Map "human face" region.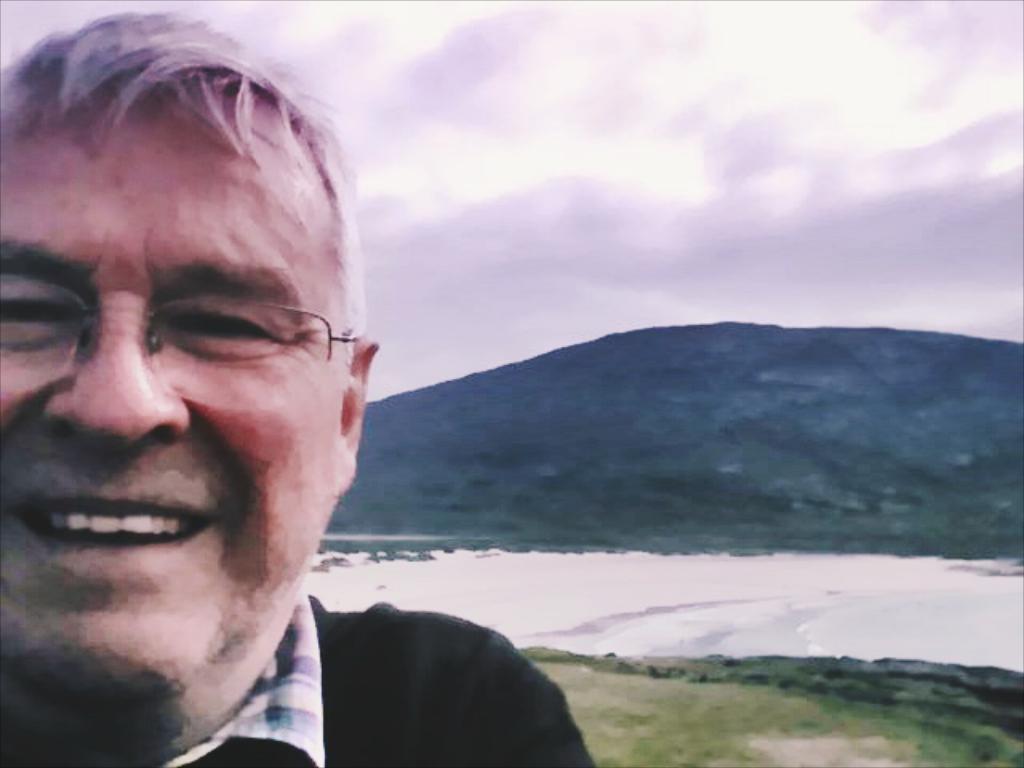
Mapped to bbox=[0, 139, 346, 680].
